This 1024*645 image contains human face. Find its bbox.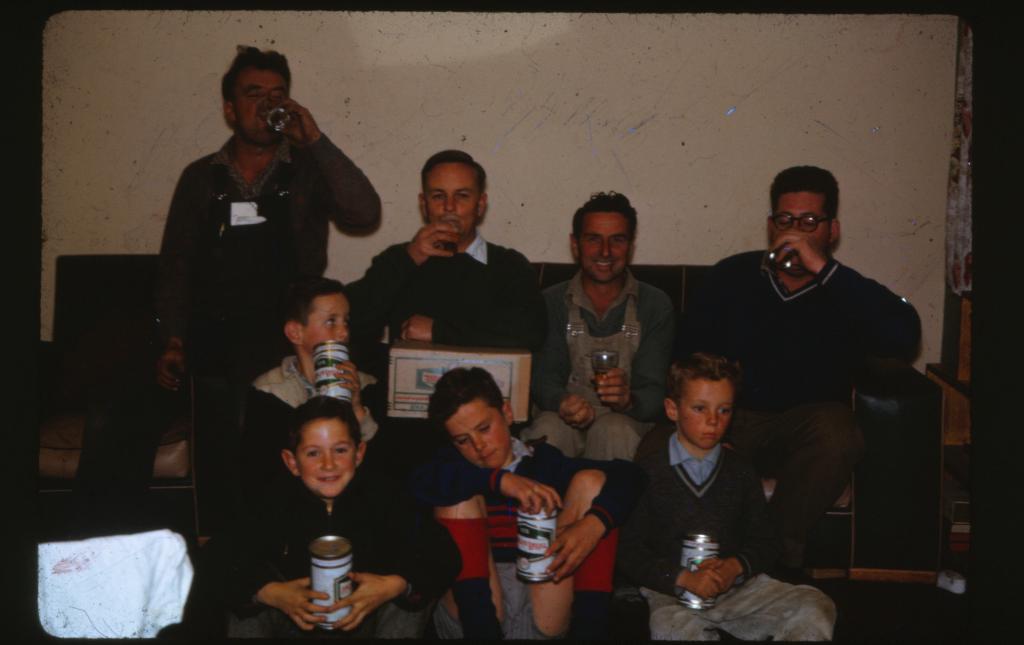
bbox=[675, 379, 728, 443].
